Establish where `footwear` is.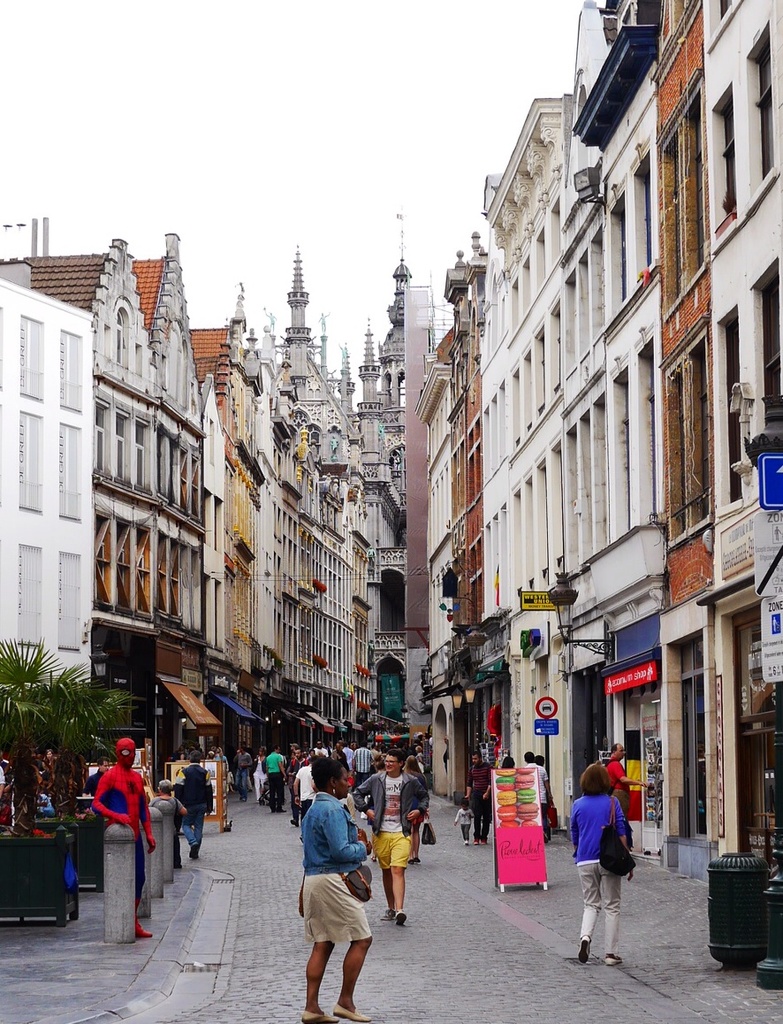
Established at l=331, t=1008, r=370, b=1023.
